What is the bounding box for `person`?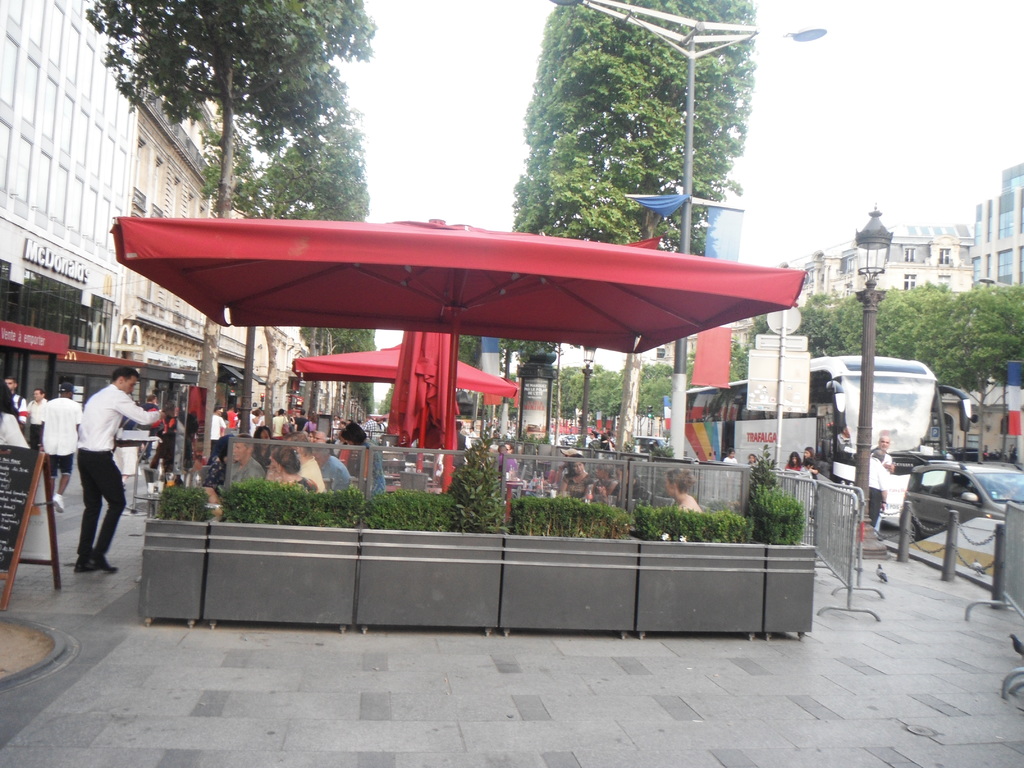
(left=340, top=422, right=384, bottom=499).
